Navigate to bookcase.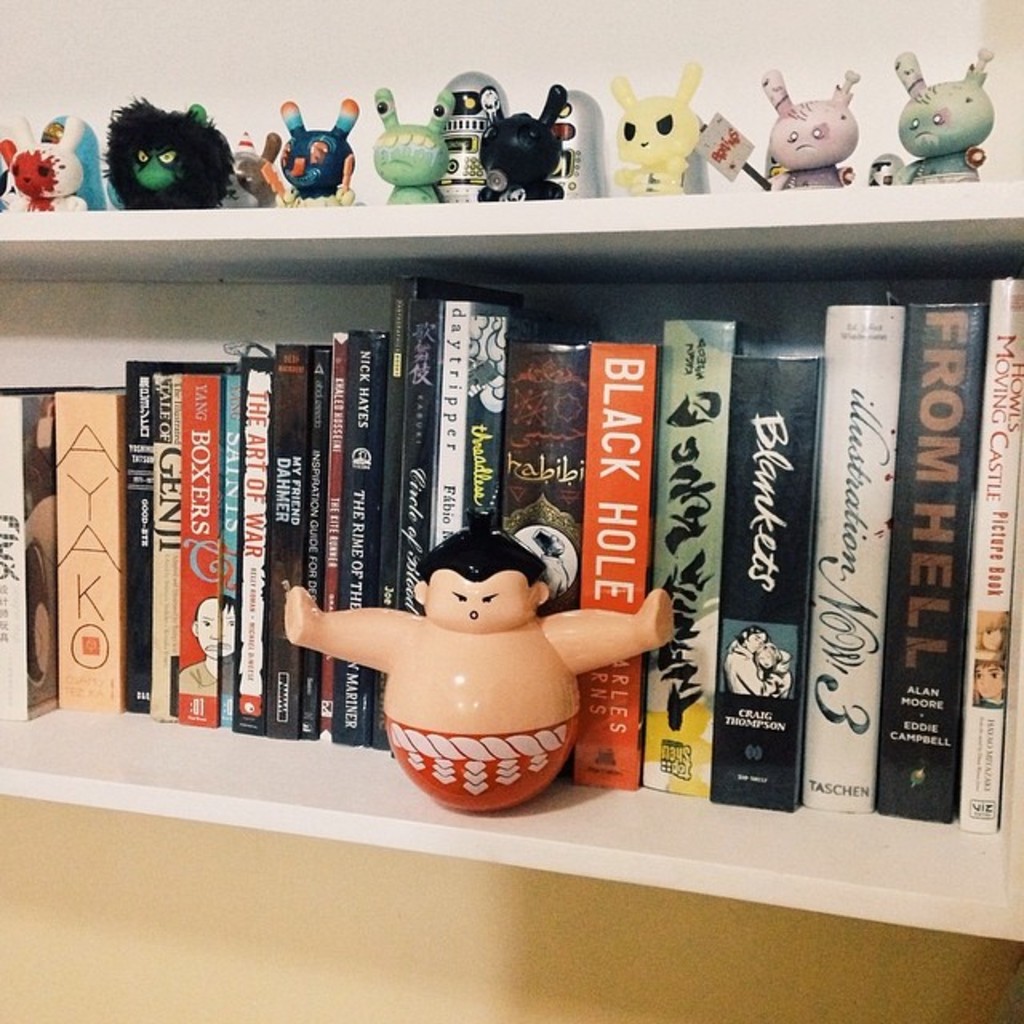
Navigation target: locate(0, 232, 1022, 952).
